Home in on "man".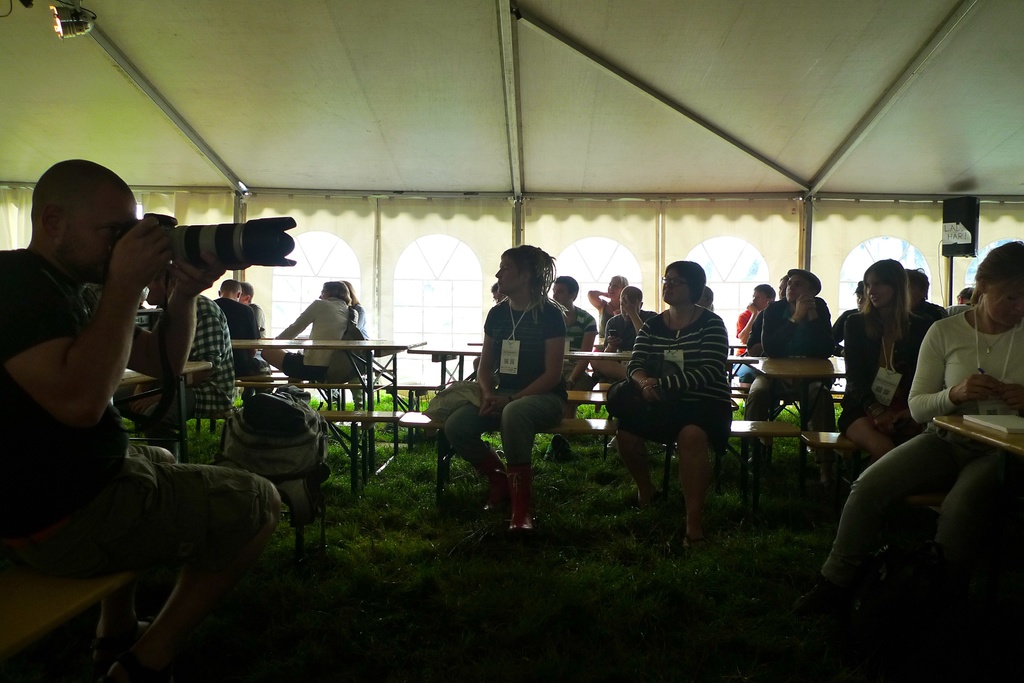
Homed in at 904/267/950/327.
